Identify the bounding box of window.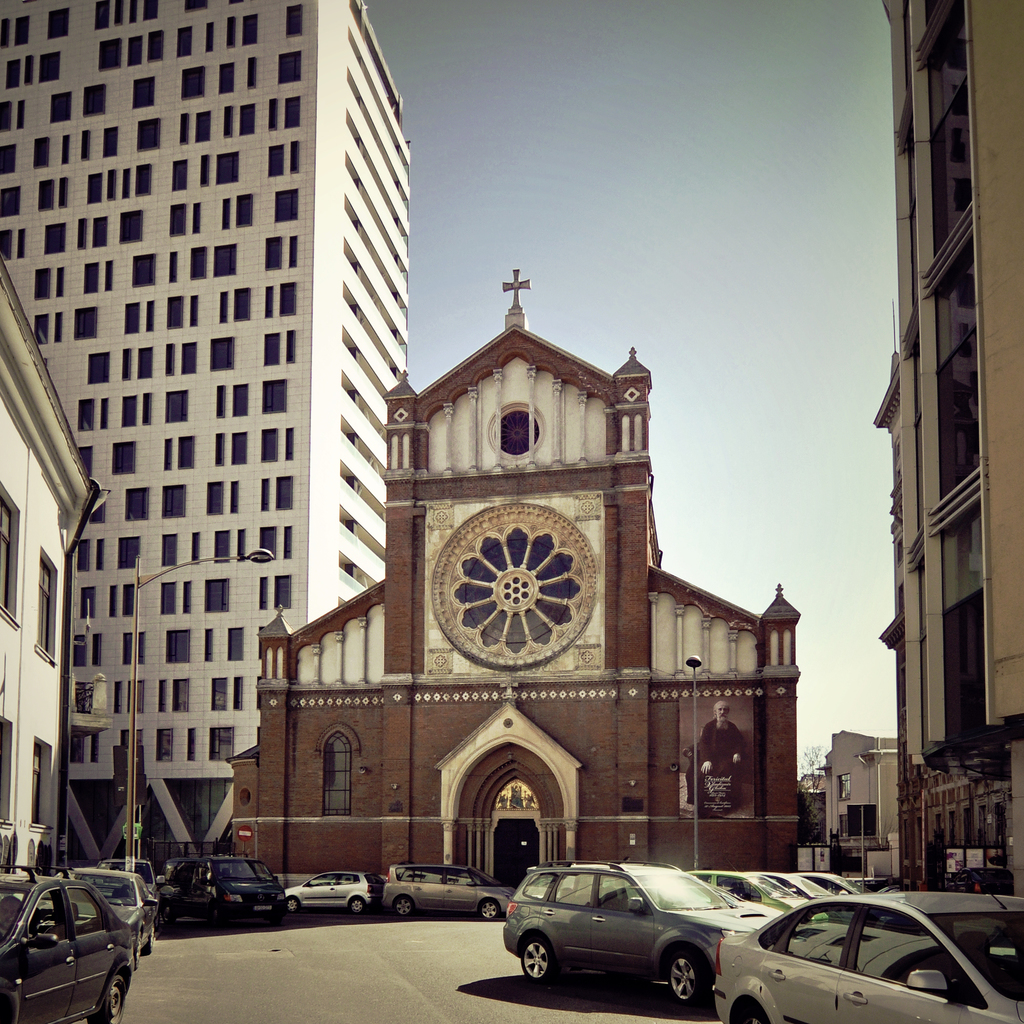
{"x1": 124, "y1": 350, "x2": 132, "y2": 374}.
